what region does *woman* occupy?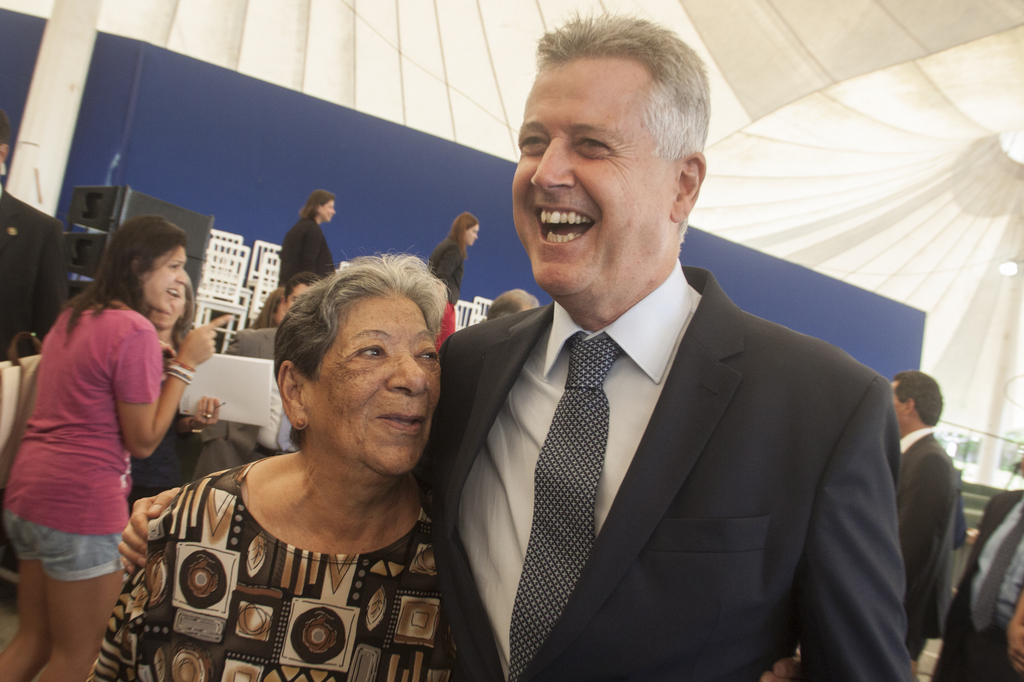
(left=278, top=188, right=335, bottom=288).
